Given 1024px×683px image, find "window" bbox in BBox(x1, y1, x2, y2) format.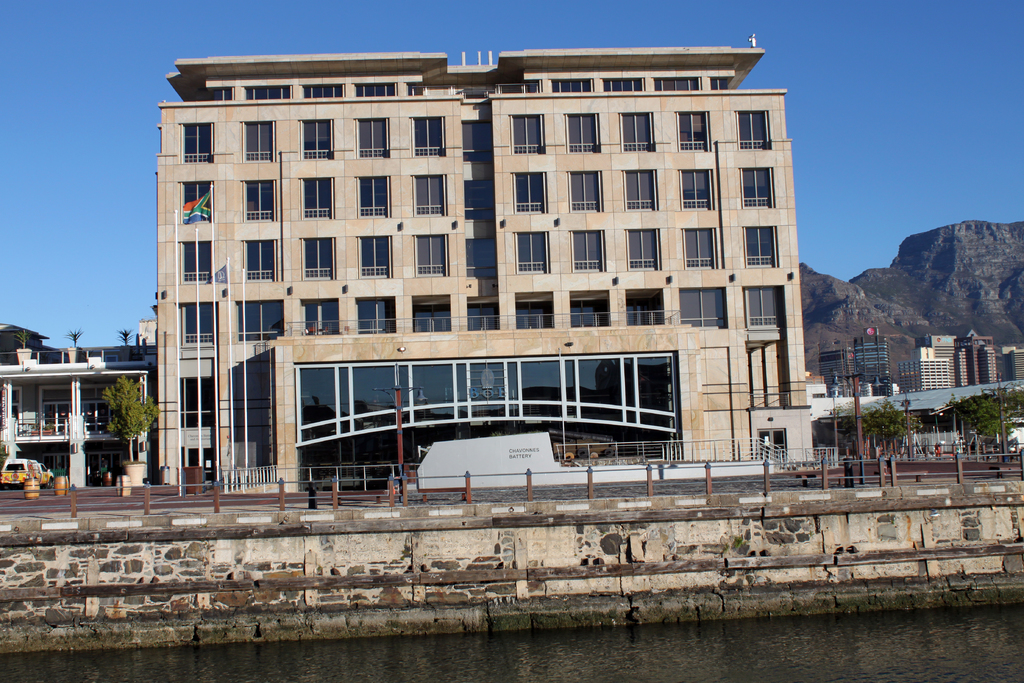
BBox(652, 79, 701, 92).
